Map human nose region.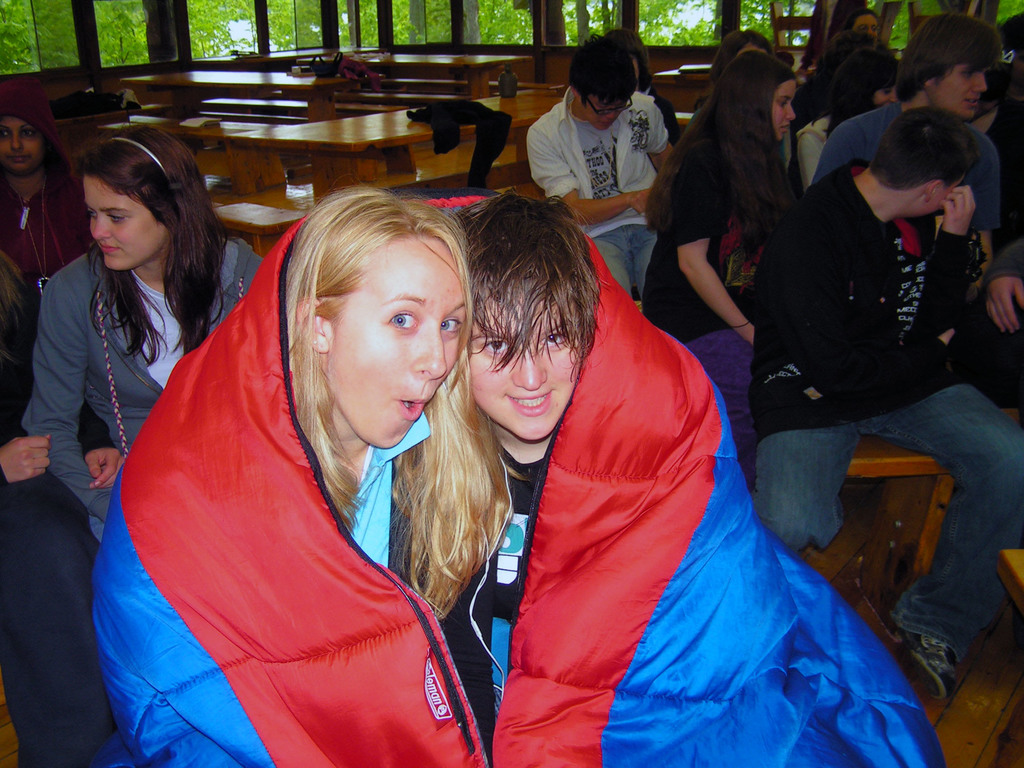
Mapped to rect(96, 216, 108, 241).
